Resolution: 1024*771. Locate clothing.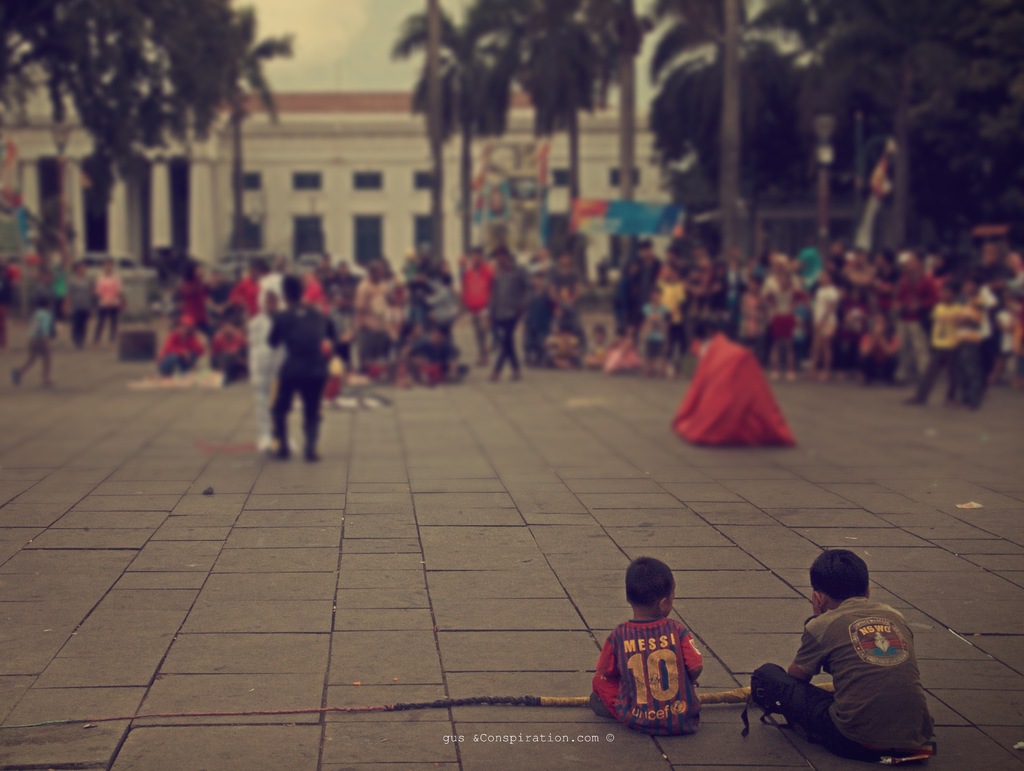
(749, 591, 939, 770).
